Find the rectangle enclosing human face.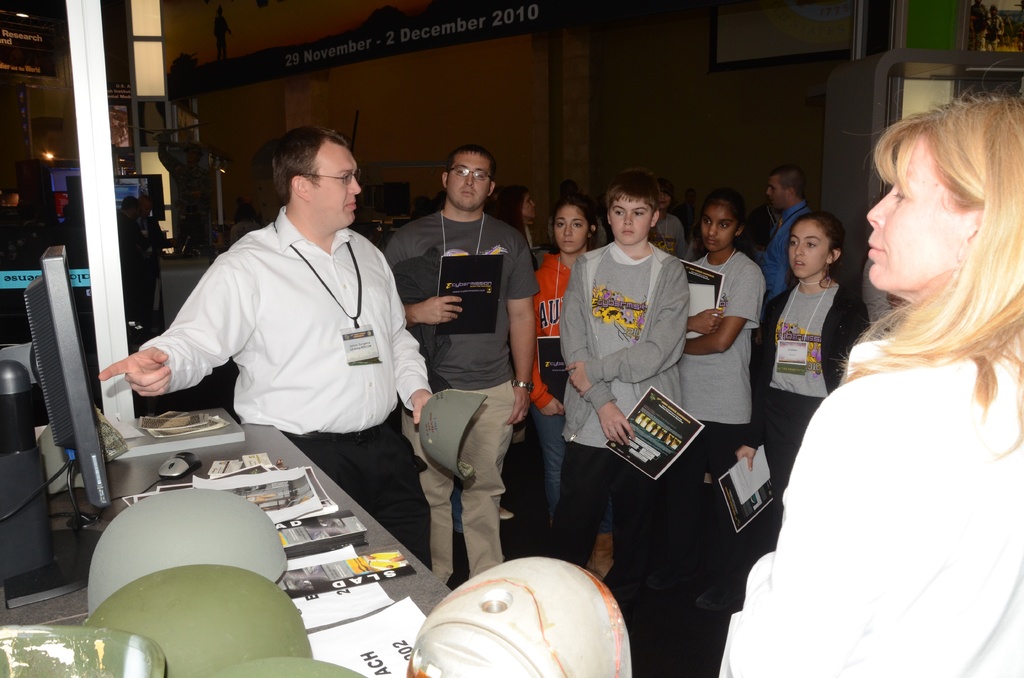
{"left": 303, "top": 144, "right": 351, "bottom": 228}.
